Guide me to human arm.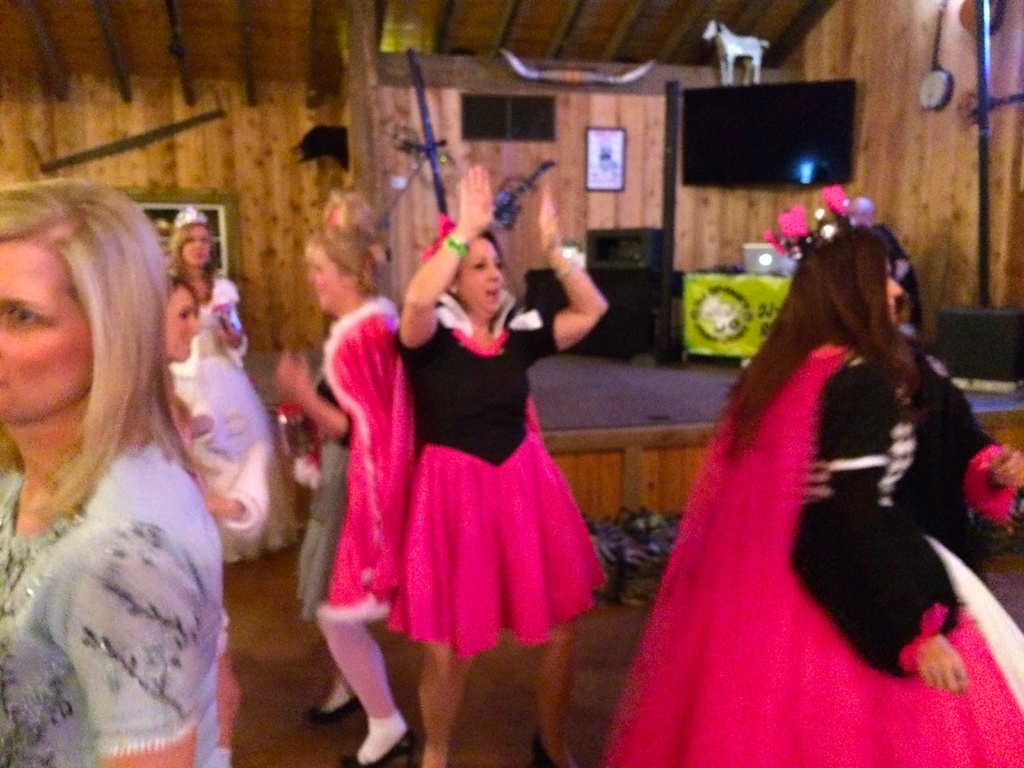
Guidance: <region>221, 285, 243, 349</region>.
